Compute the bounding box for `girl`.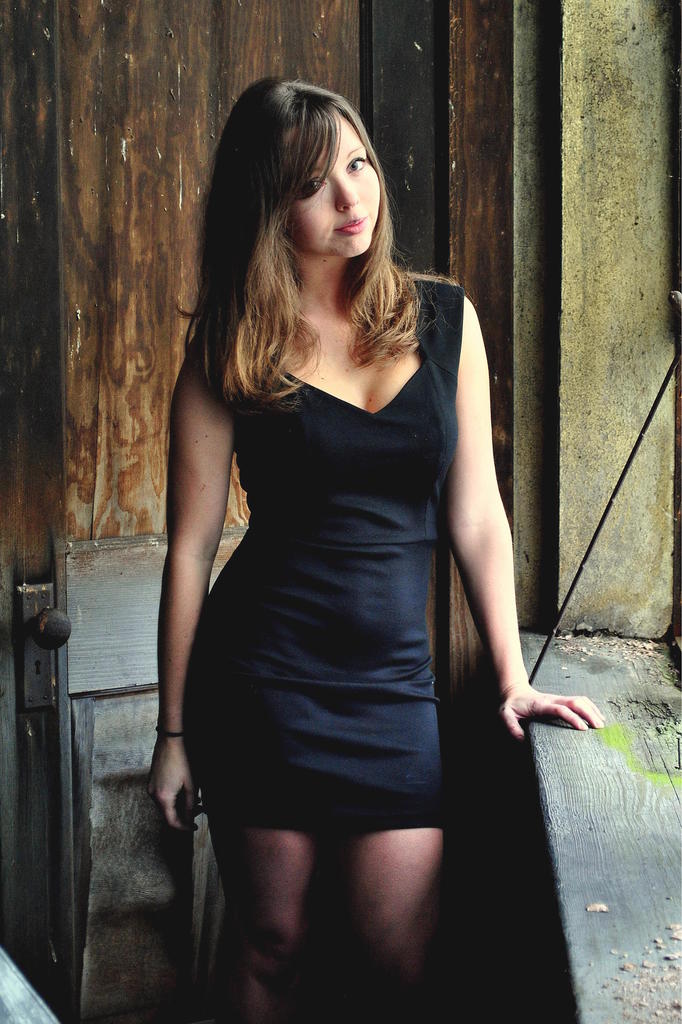
BBox(145, 66, 604, 1011).
